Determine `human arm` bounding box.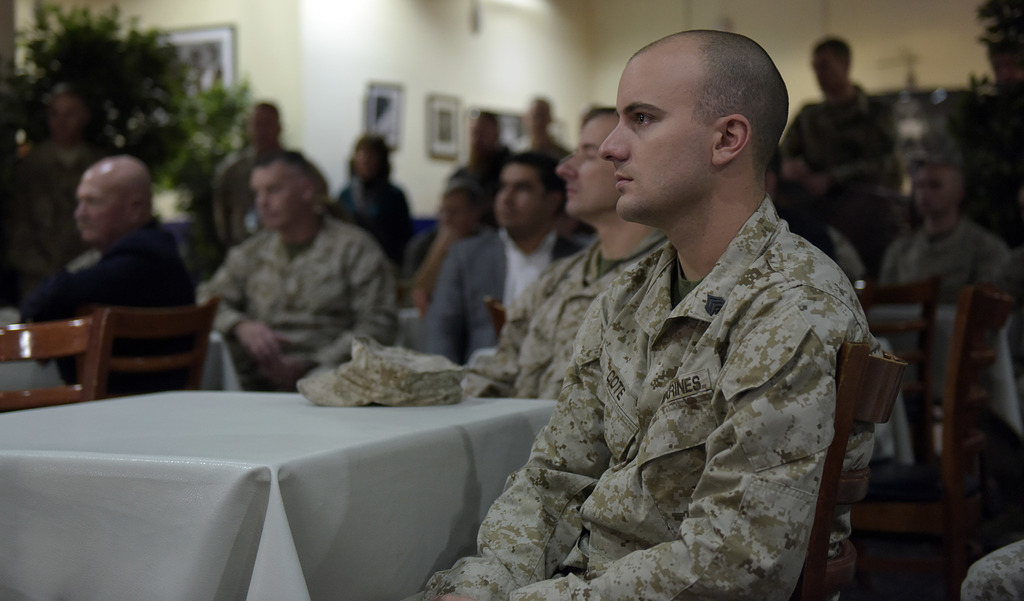
Determined: 967, 242, 1023, 314.
